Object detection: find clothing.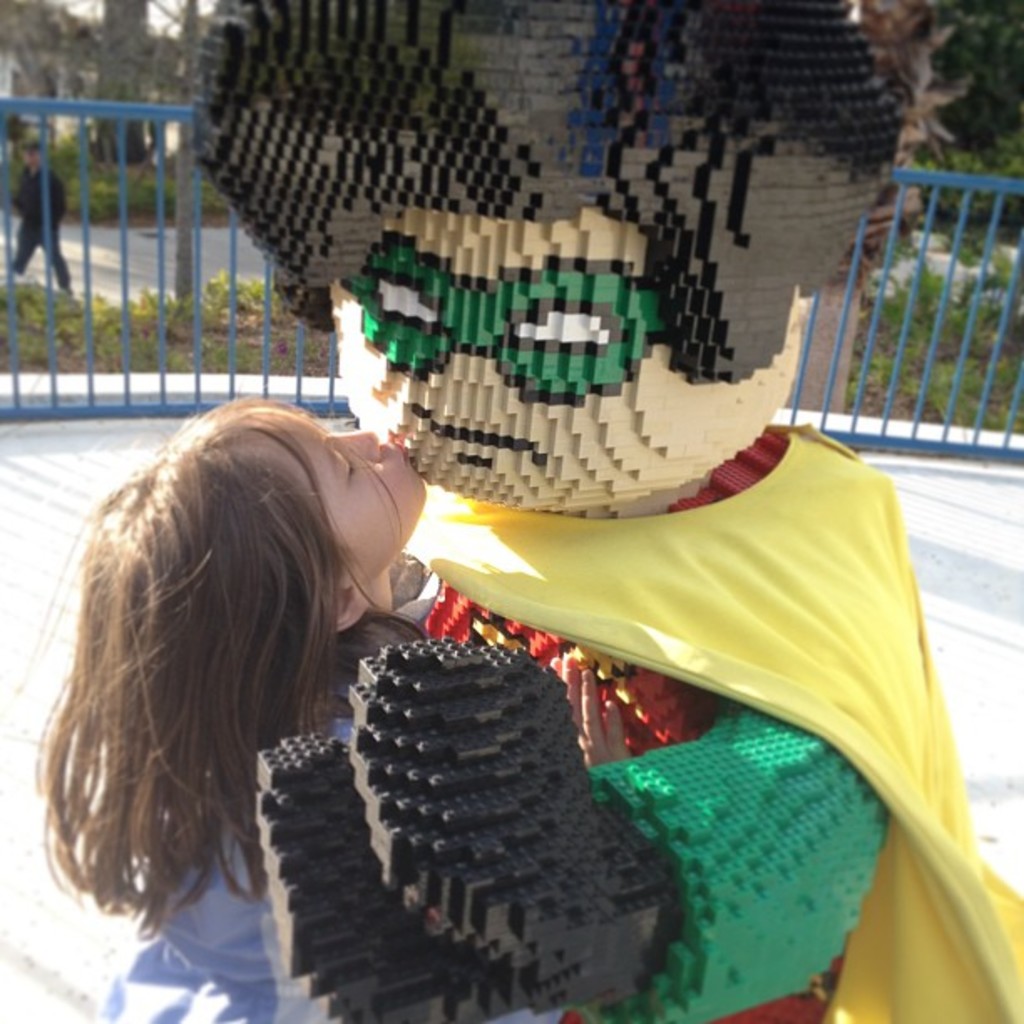
<bbox>100, 612, 376, 1022</bbox>.
